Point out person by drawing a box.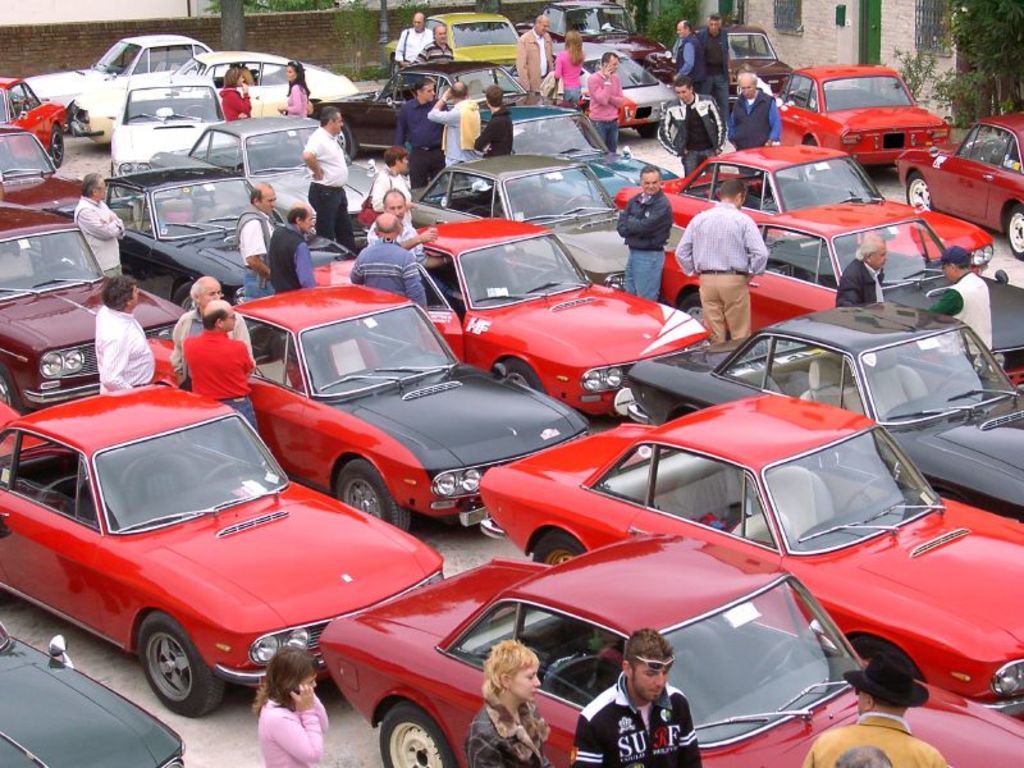
173,282,253,390.
